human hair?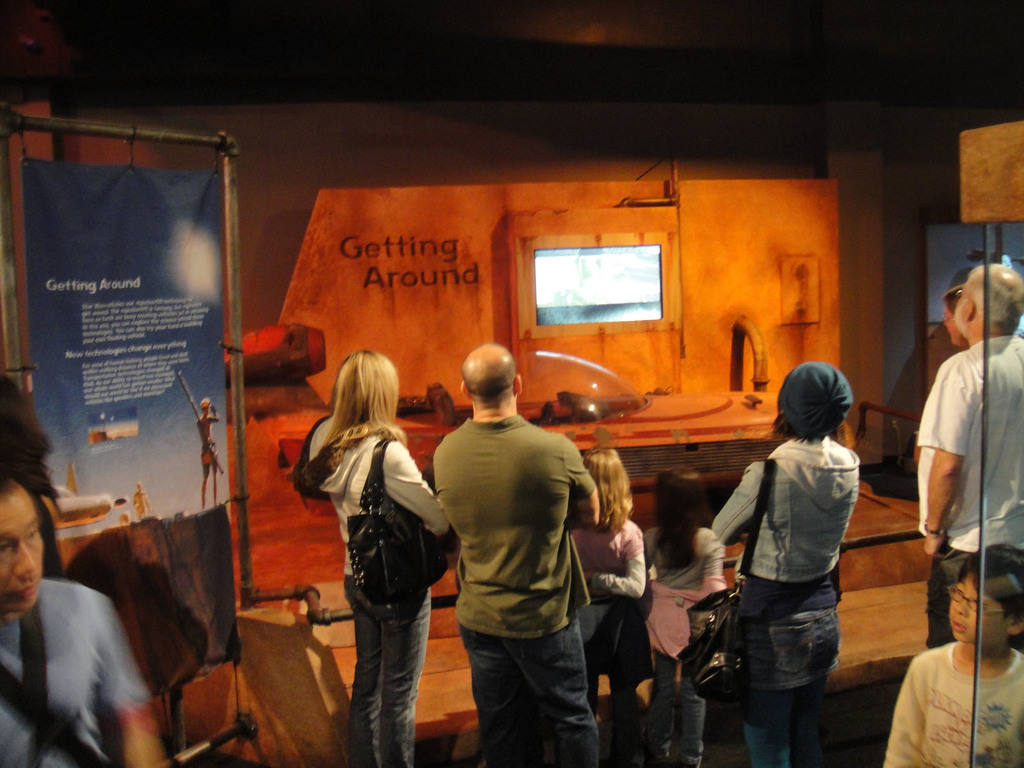
left=314, top=355, right=397, bottom=481
